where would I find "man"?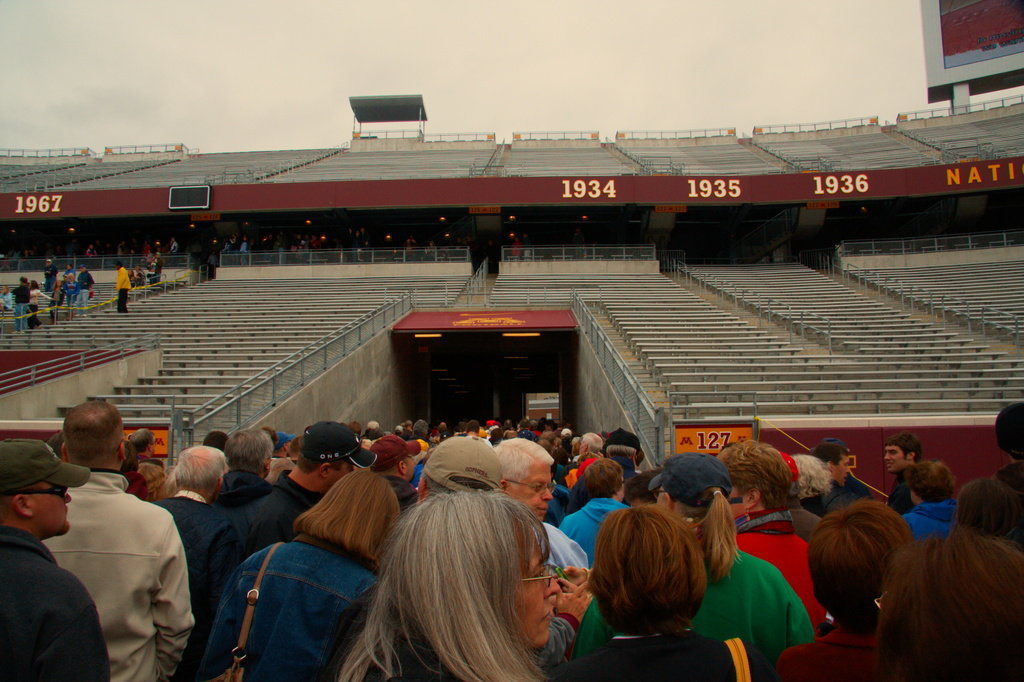
At box(165, 238, 180, 268).
